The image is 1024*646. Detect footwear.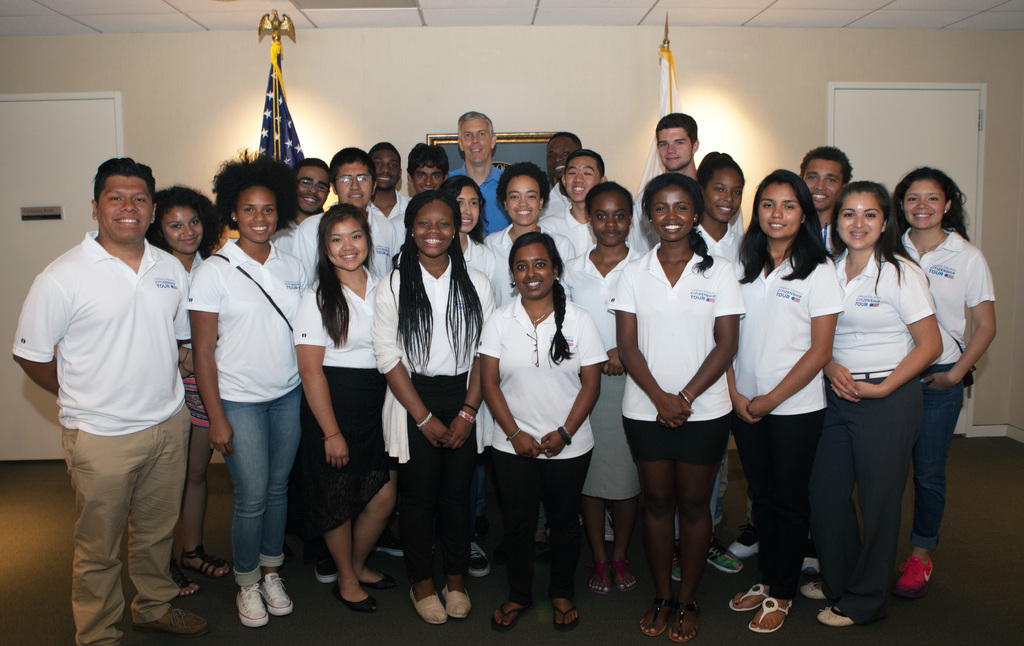
Detection: BBox(360, 575, 397, 592).
